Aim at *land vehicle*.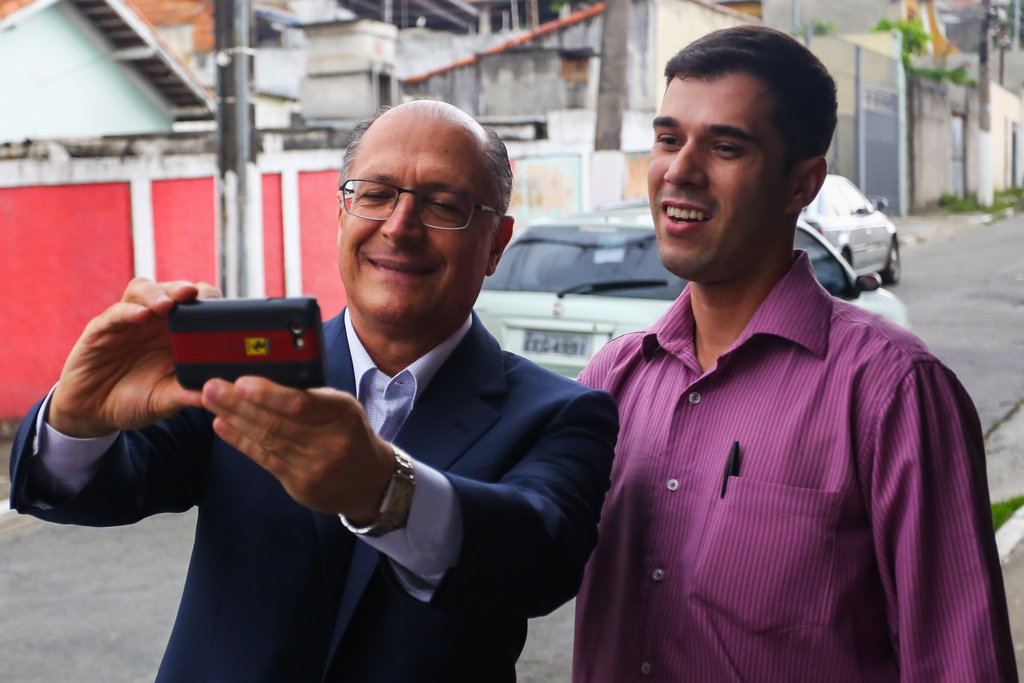
Aimed at bbox=[794, 169, 913, 291].
